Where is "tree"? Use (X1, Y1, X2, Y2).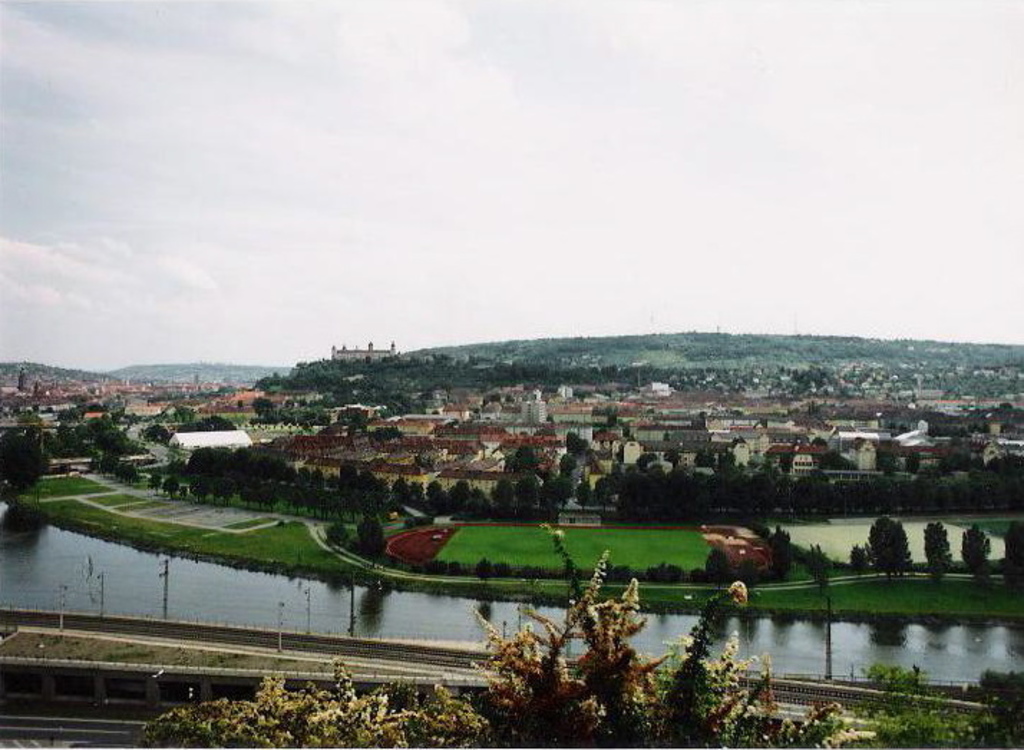
(308, 459, 324, 493).
